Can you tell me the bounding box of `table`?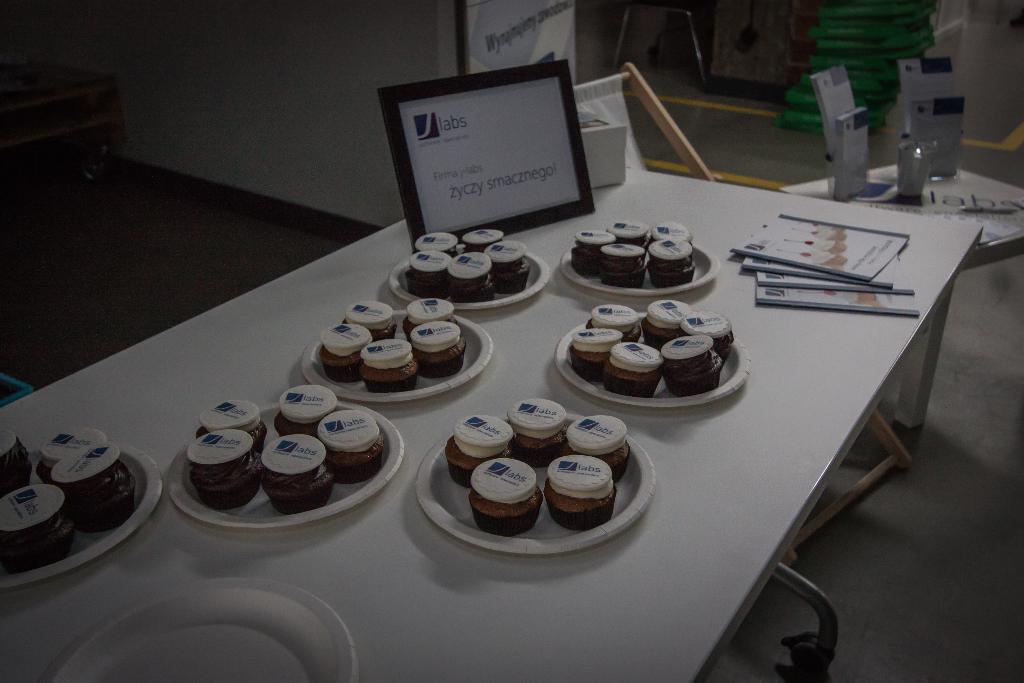
[0,165,989,682].
